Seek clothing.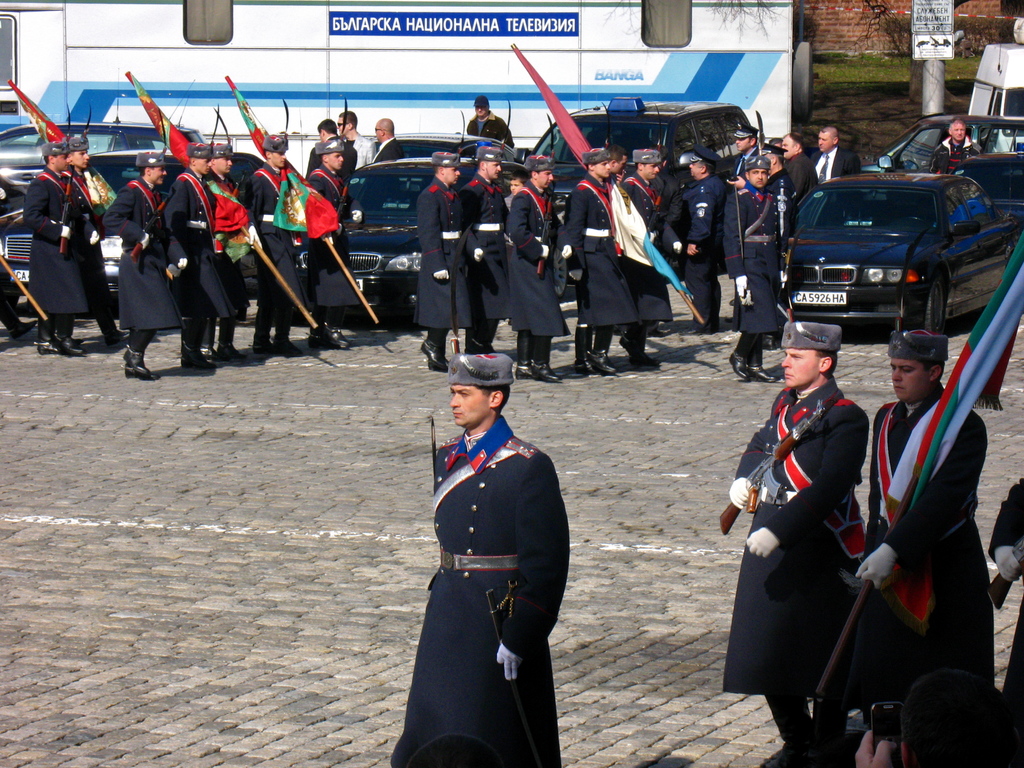
bbox=[452, 163, 508, 315].
